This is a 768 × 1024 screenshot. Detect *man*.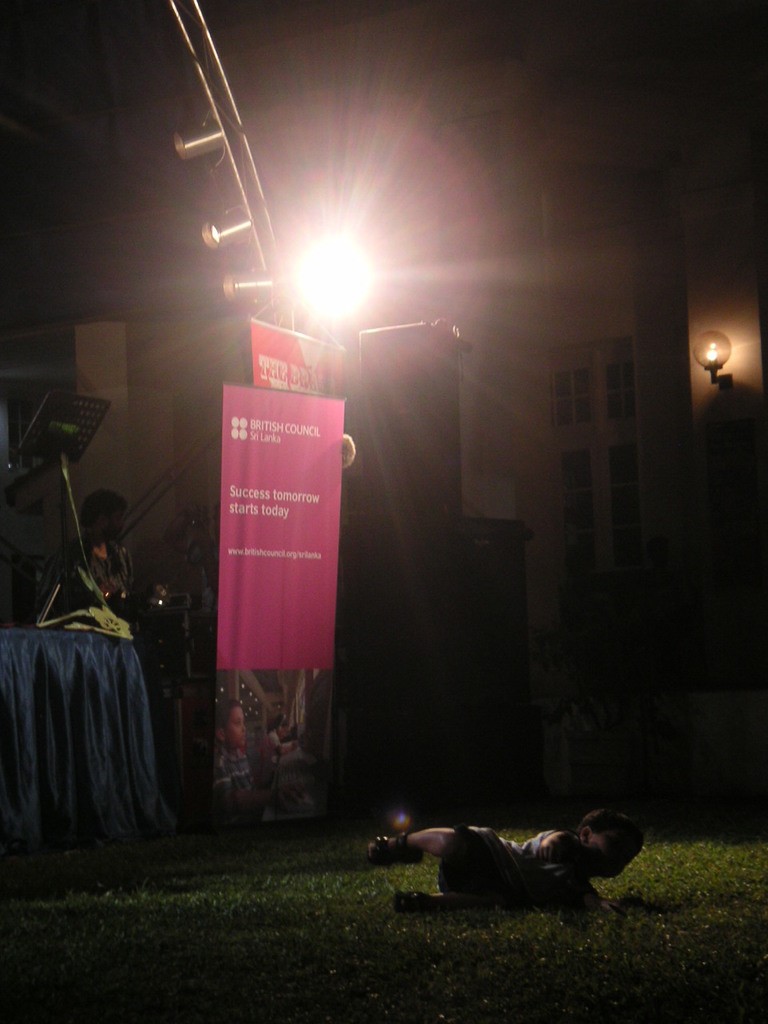
bbox=(349, 783, 670, 919).
